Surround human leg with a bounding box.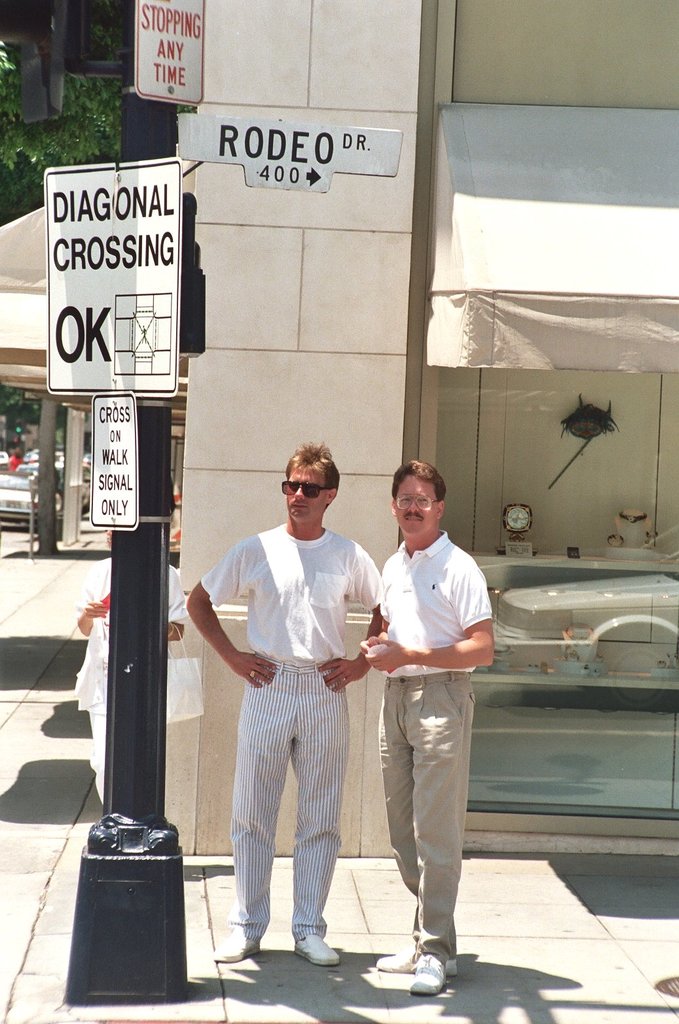
(x1=408, y1=663, x2=462, y2=993).
